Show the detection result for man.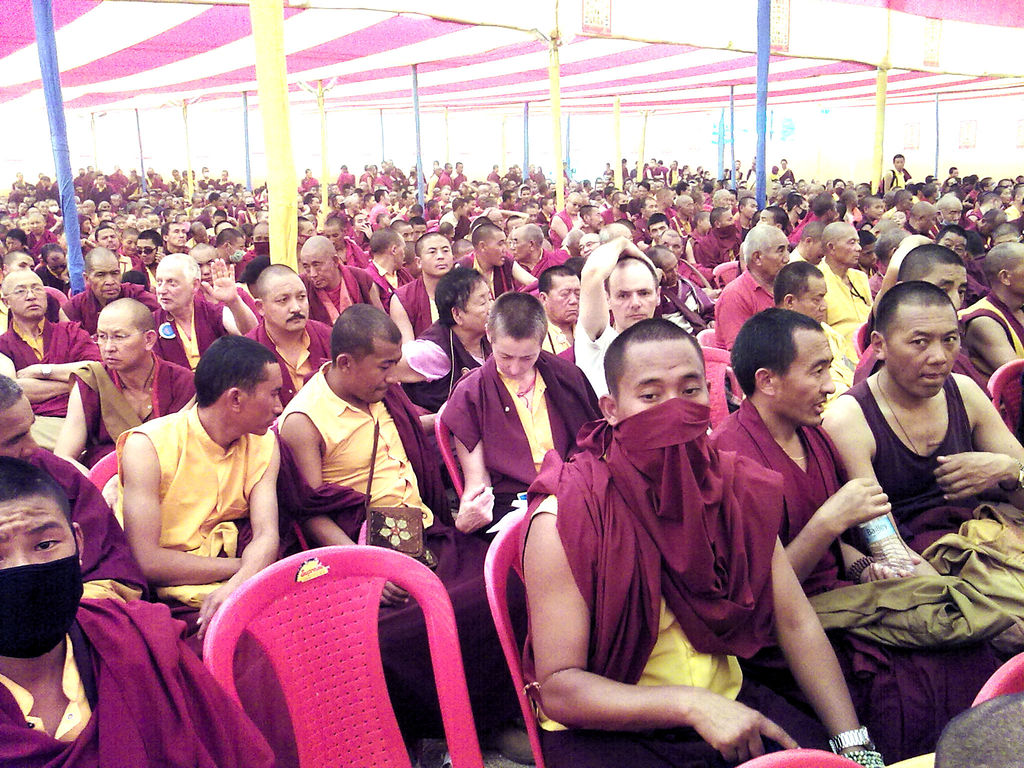
bbox(573, 233, 671, 396).
